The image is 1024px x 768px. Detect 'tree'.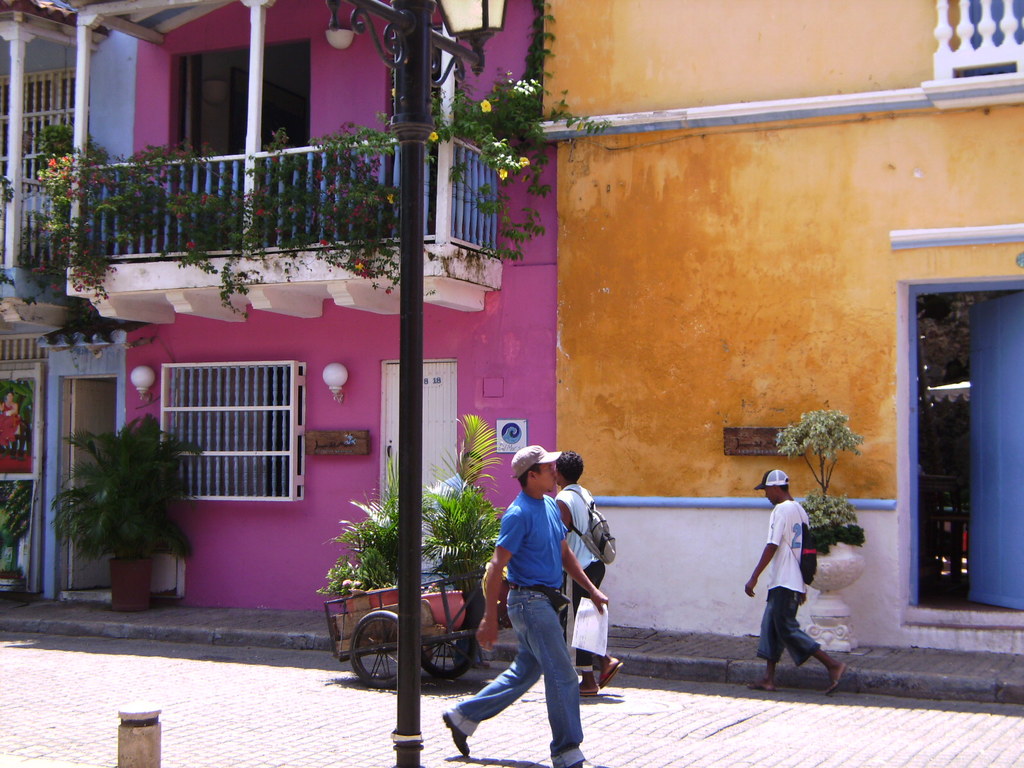
Detection: (42,392,208,580).
